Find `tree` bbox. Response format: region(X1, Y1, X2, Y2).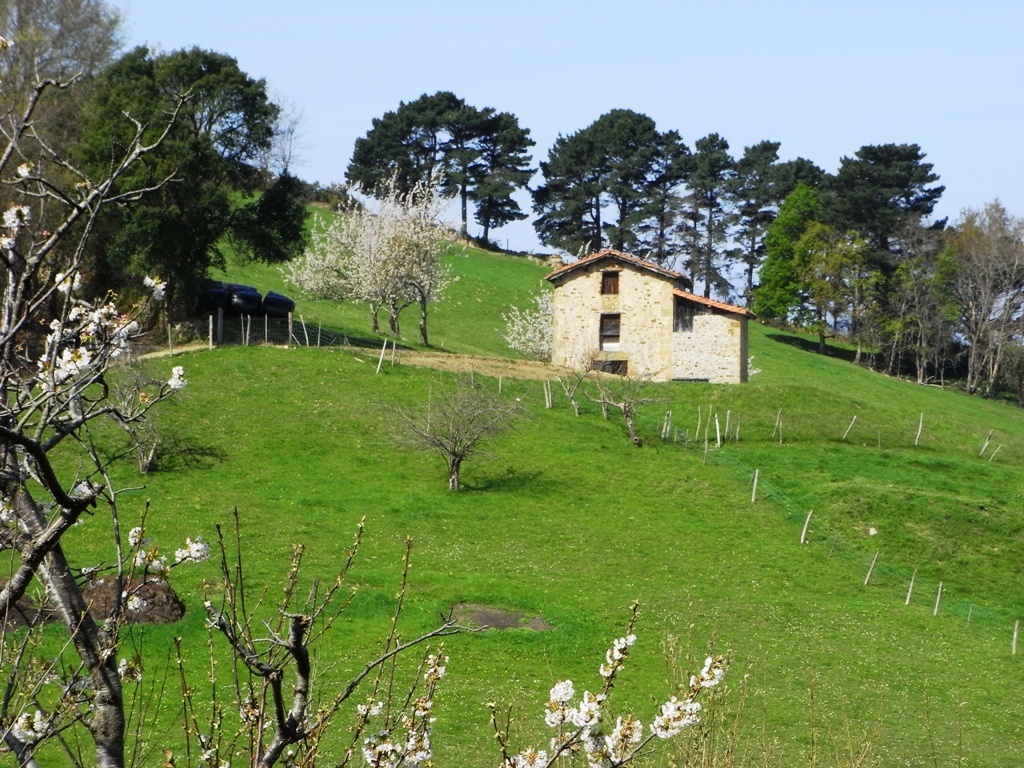
region(43, 35, 312, 335).
